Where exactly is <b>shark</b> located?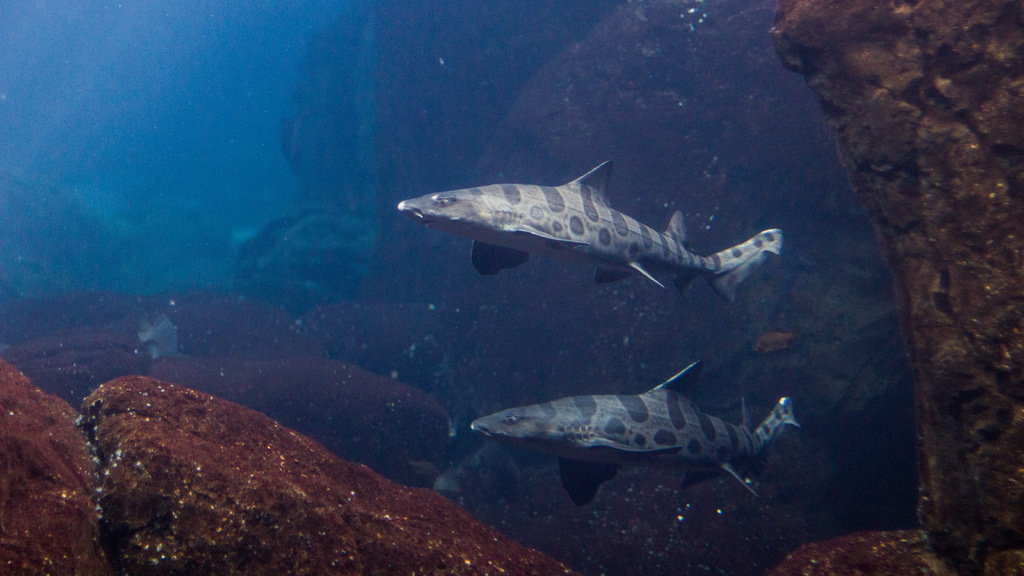
Its bounding box is bbox=(469, 373, 799, 500).
